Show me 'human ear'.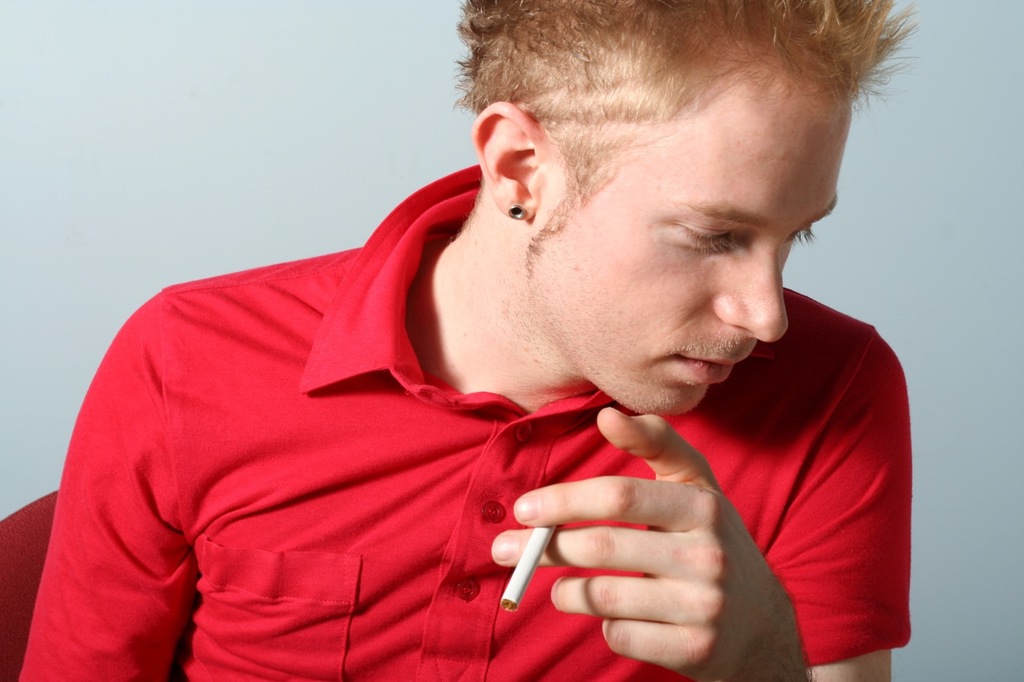
'human ear' is here: rect(472, 99, 554, 224).
